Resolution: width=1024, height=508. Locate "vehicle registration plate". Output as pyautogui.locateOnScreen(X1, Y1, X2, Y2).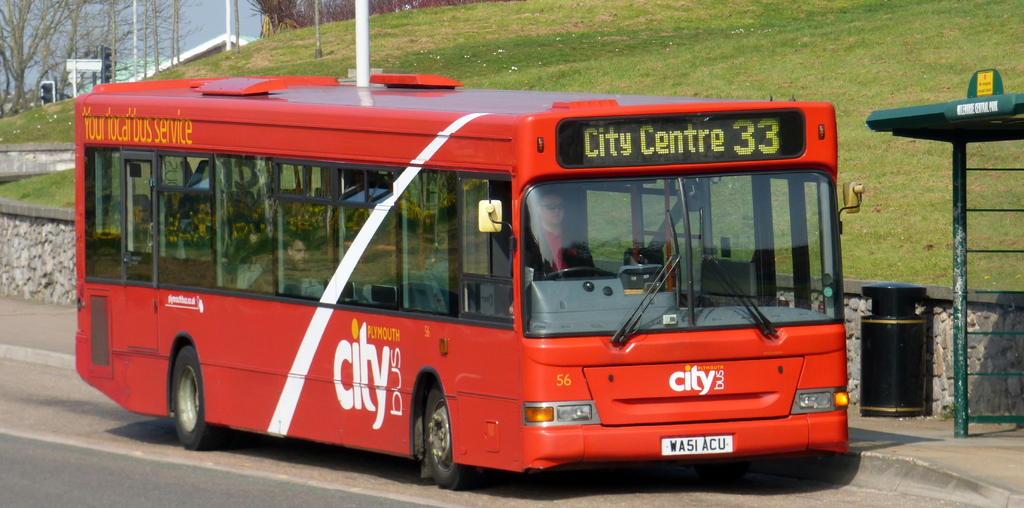
pyautogui.locateOnScreen(663, 438, 732, 454).
